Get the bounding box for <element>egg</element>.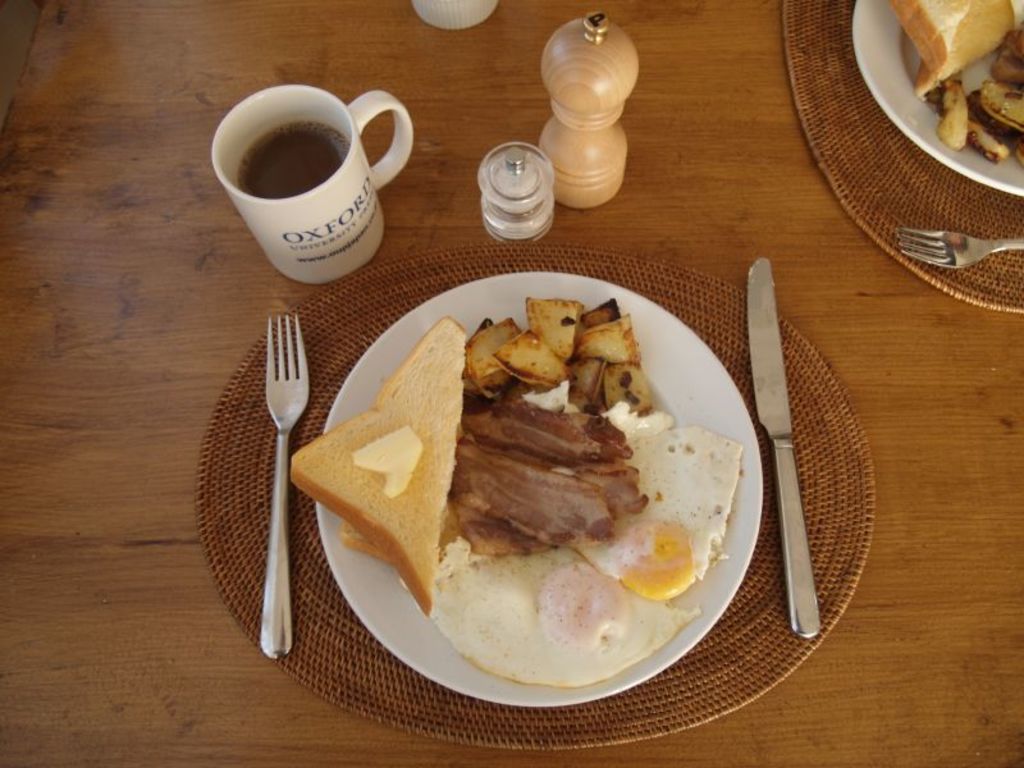
l=398, t=538, r=704, b=690.
